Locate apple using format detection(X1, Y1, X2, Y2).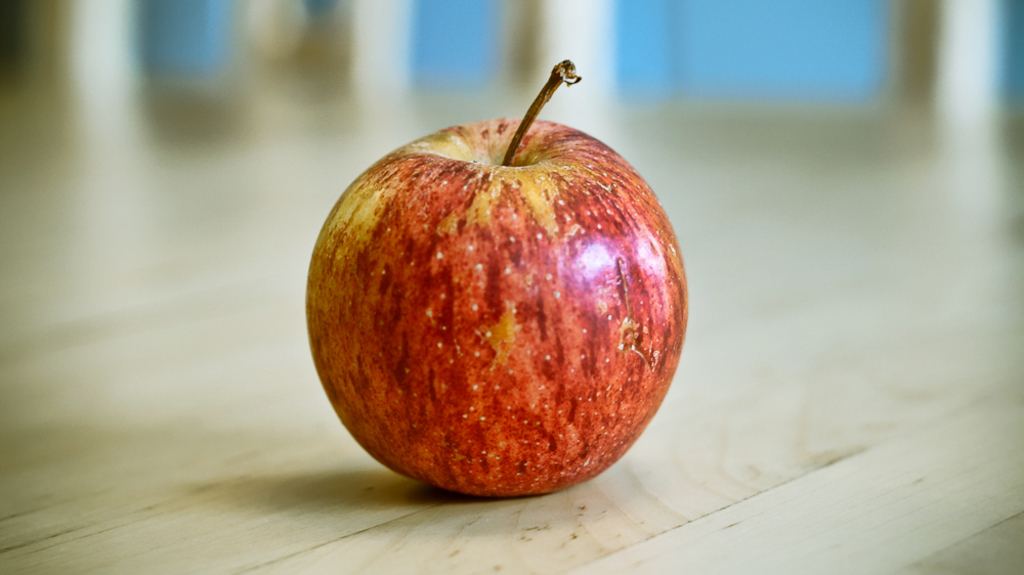
detection(315, 71, 682, 518).
